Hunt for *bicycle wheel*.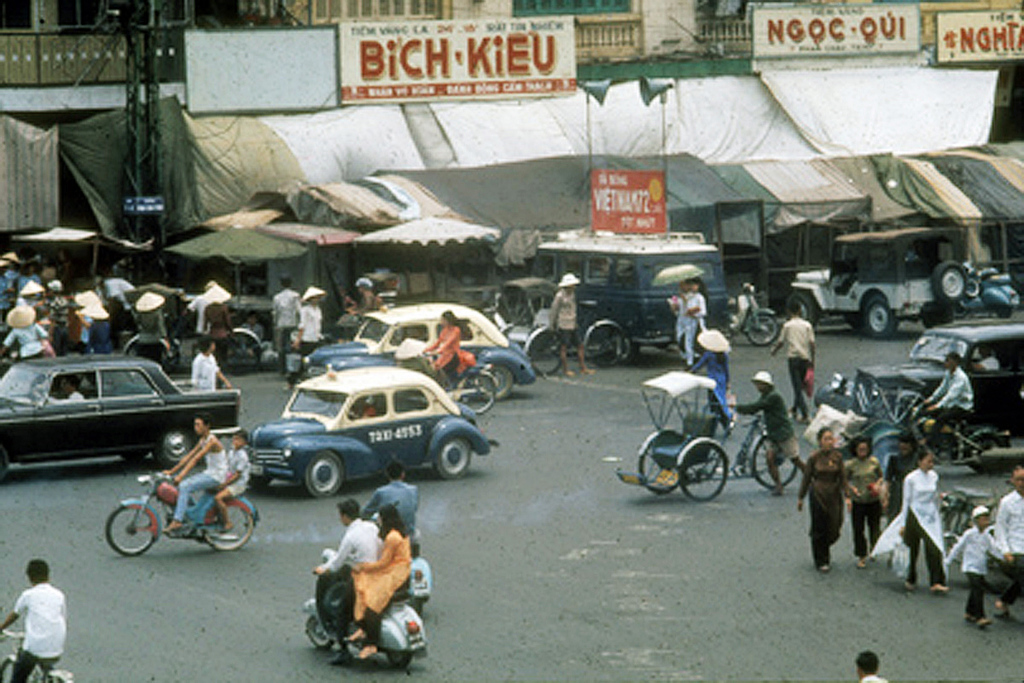
Hunted down at (x1=0, y1=650, x2=23, y2=682).
